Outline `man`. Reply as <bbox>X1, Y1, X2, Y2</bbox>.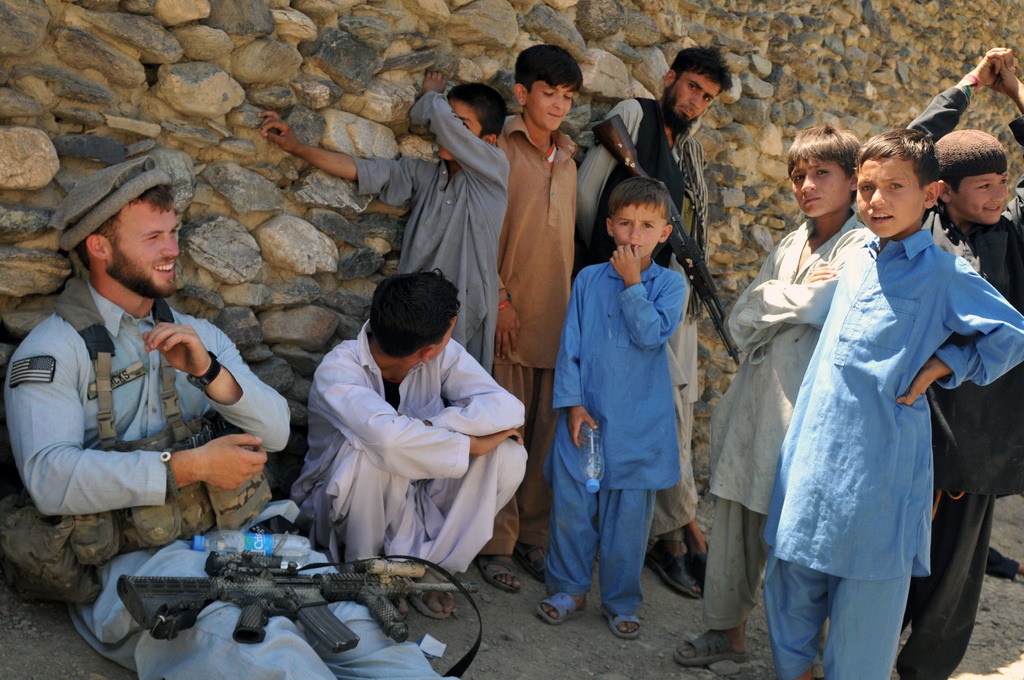
<bbox>275, 259, 538, 583</bbox>.
